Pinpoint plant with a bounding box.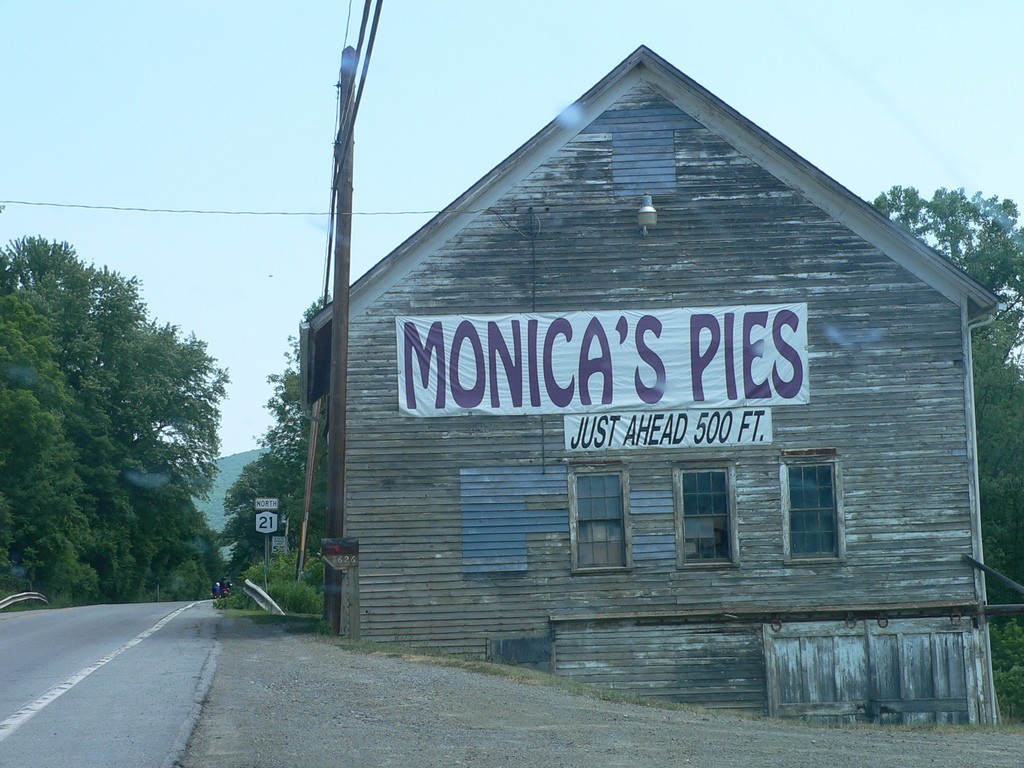
[x1=989, y1=625, x2=1023, y2=720].
